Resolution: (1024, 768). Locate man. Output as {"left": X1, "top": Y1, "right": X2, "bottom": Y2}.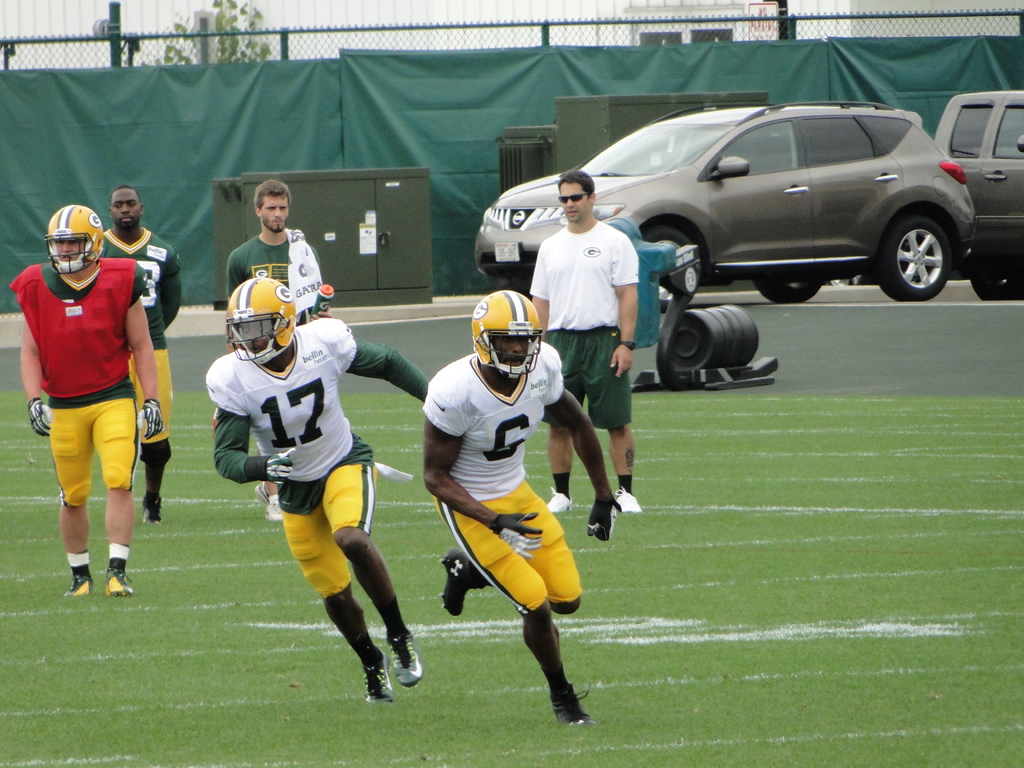
{"left": 222, "top": 180, "right": 328, "bottom": 524}.
